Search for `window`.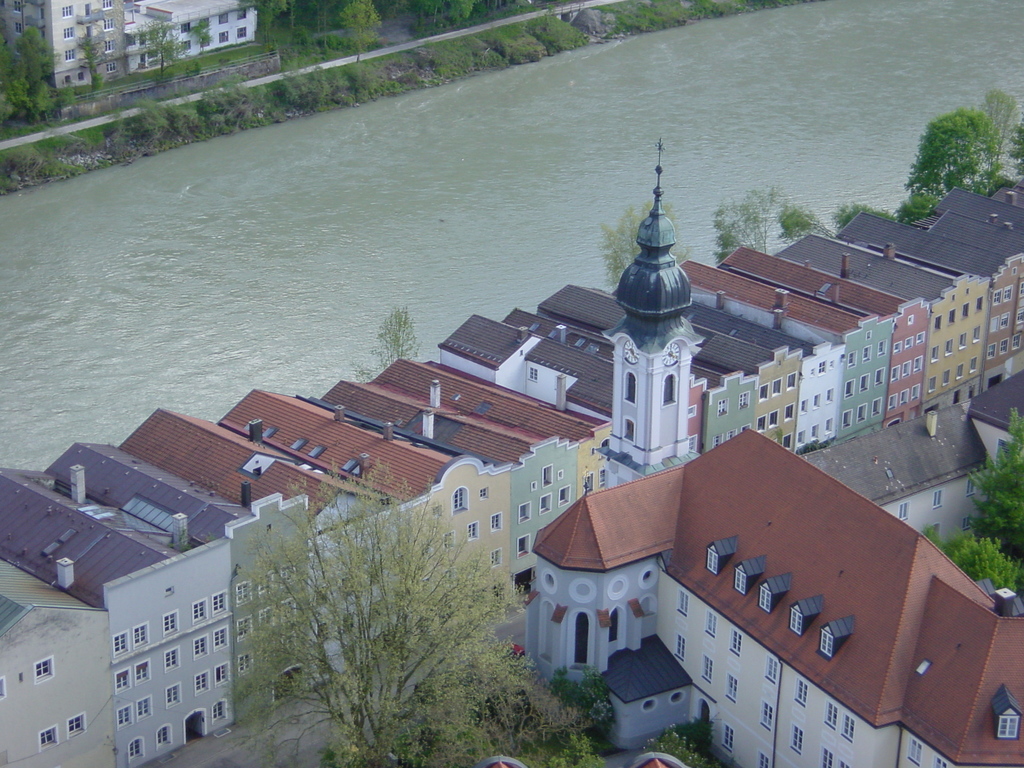
Found at x1=100, y1=0, x2=114, y2=8.
